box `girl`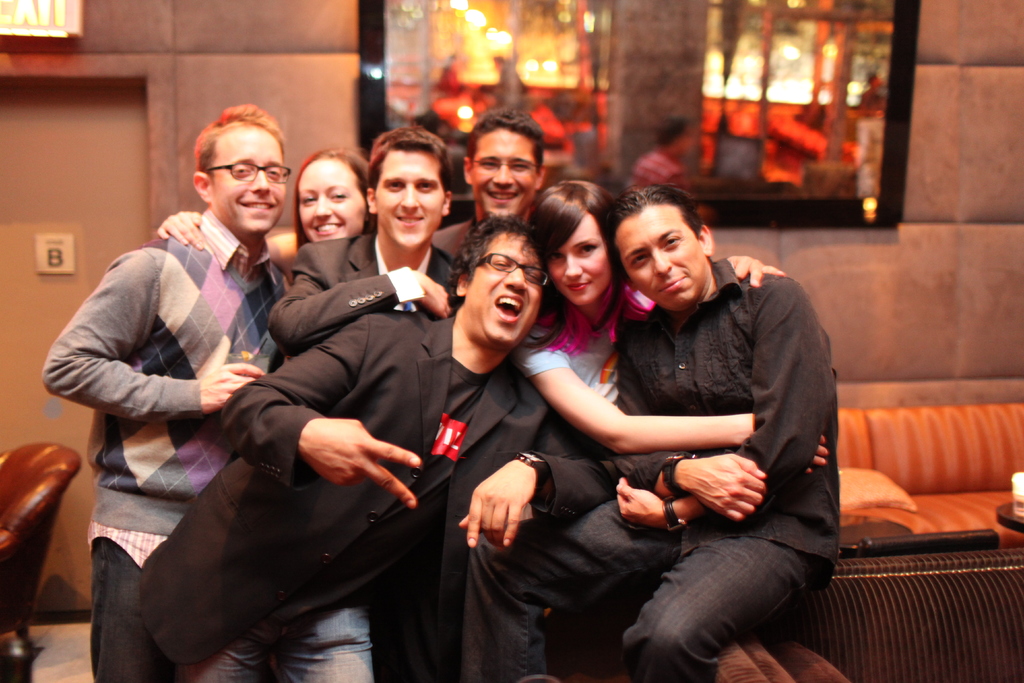
bbox(506, 181, 831, 475)
